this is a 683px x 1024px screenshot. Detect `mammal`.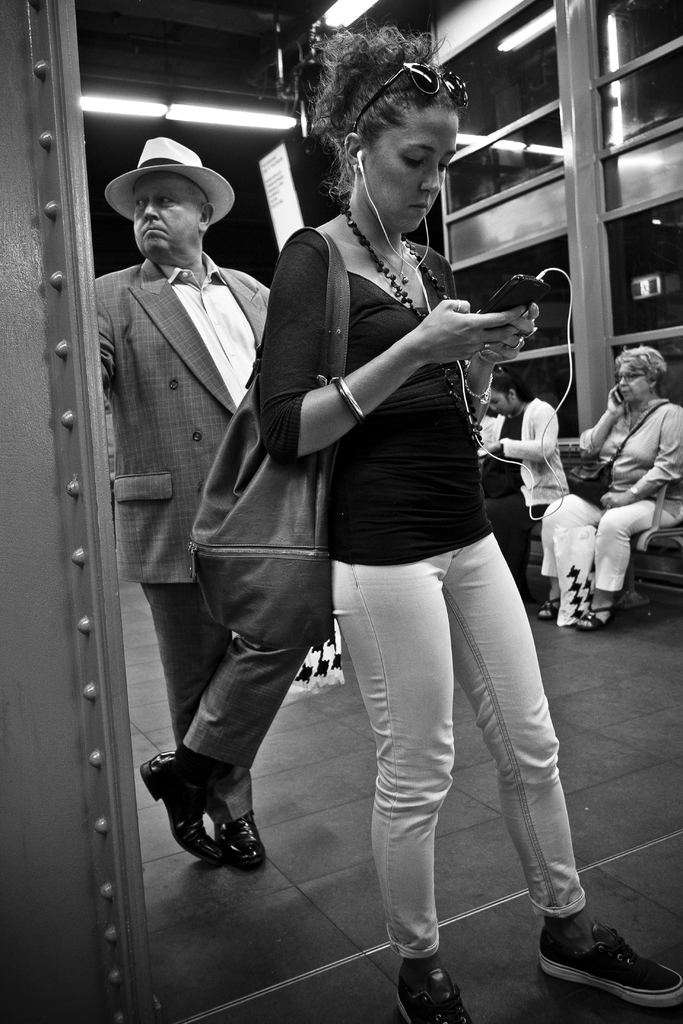
bbox(561, 332, 671, 622).
